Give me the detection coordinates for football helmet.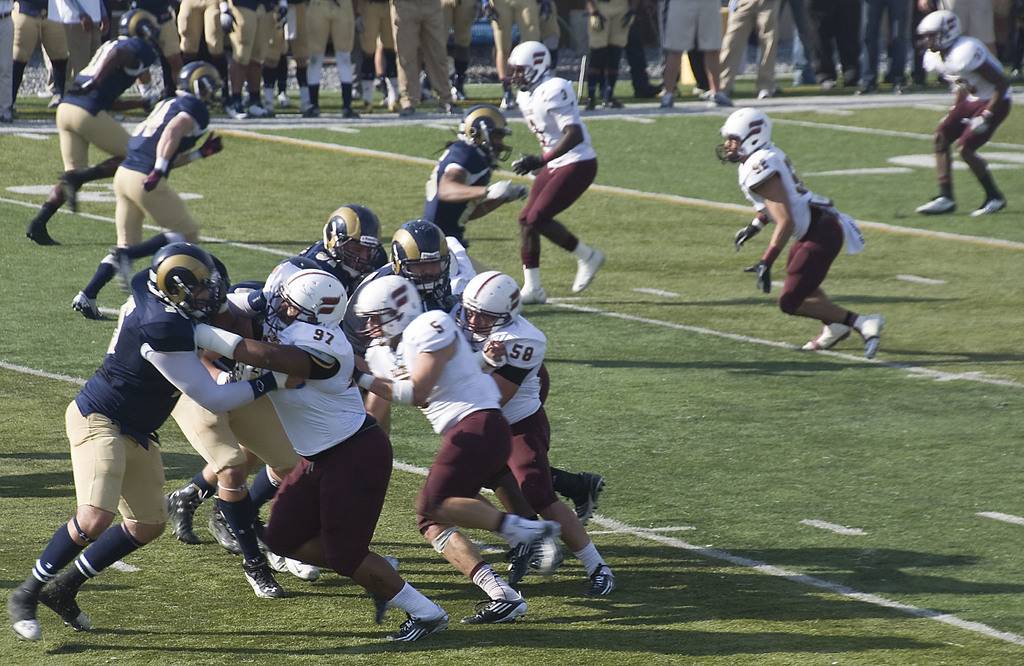
180,60,237,115.
